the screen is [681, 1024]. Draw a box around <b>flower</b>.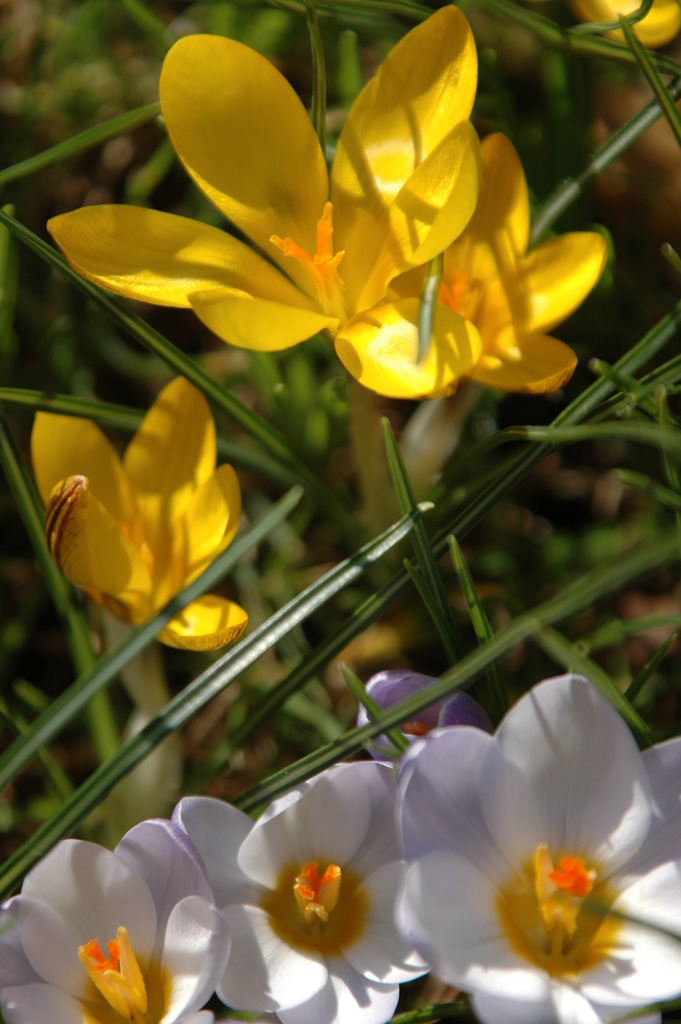
<bbox>161, 756, 439, 1023</bbox>.
